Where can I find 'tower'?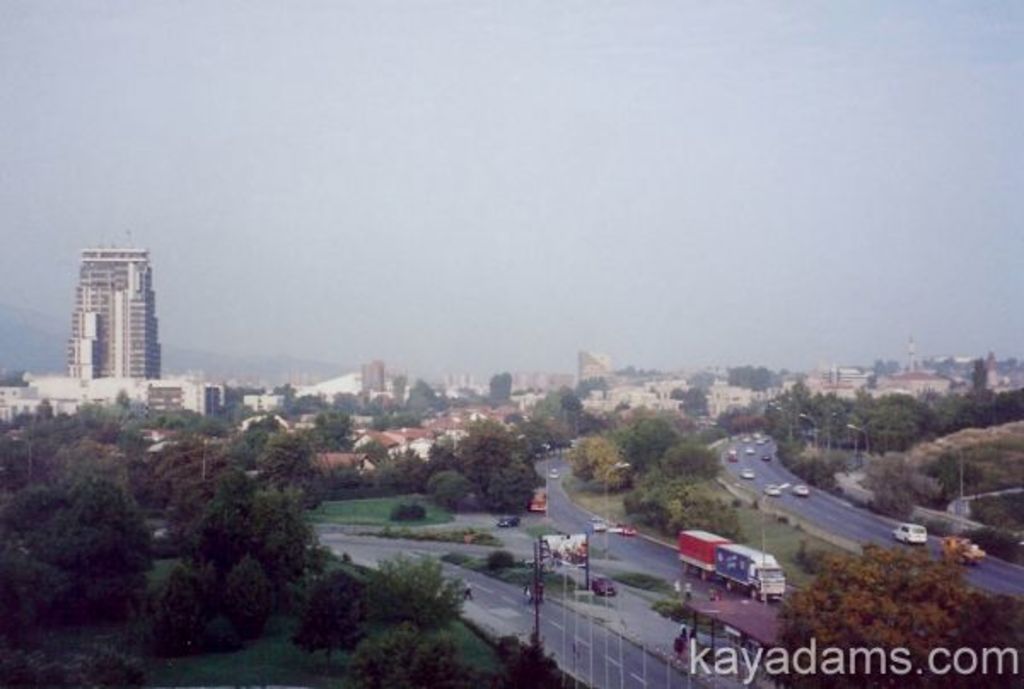
You can find it at 44:218:177:425.
